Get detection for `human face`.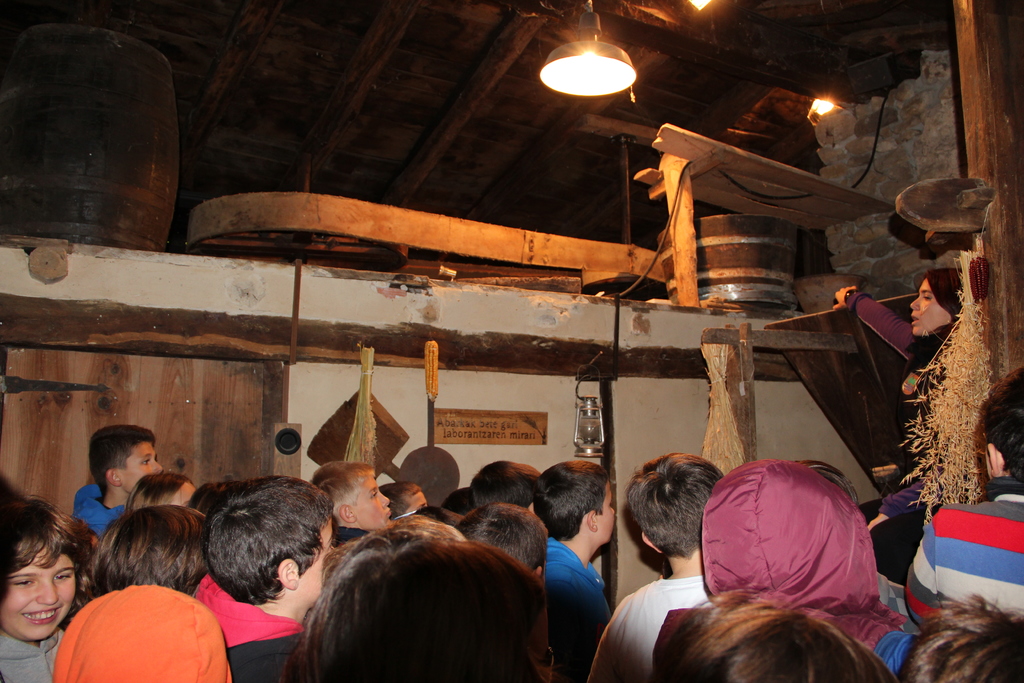
Detection: Rect(125, 440, 161, 492).
